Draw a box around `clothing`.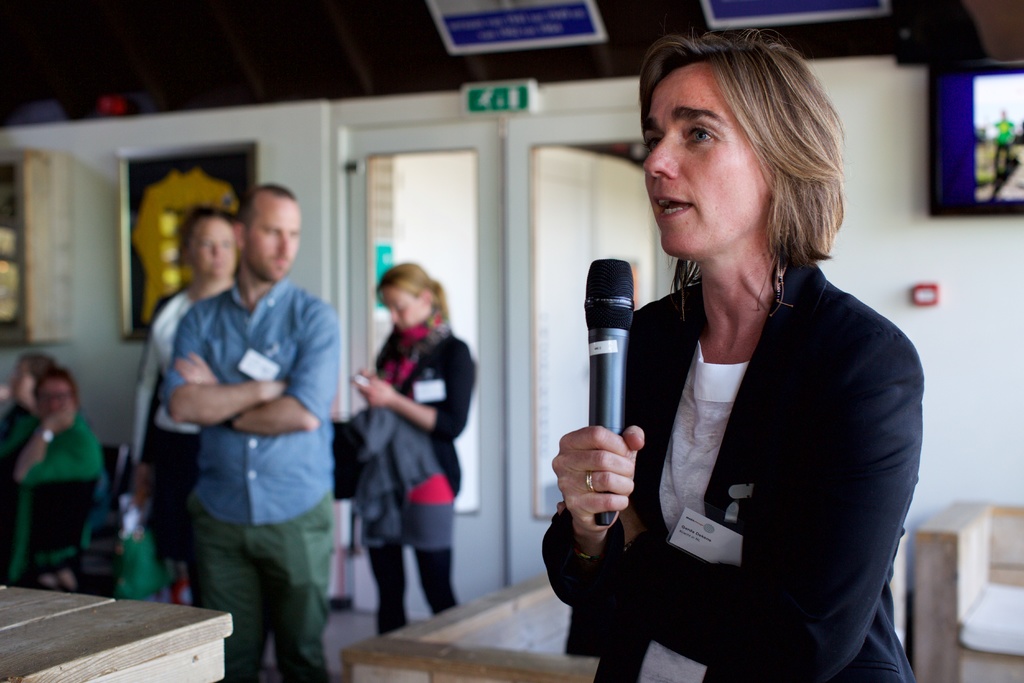
crop(602, 204, 924, 681).
